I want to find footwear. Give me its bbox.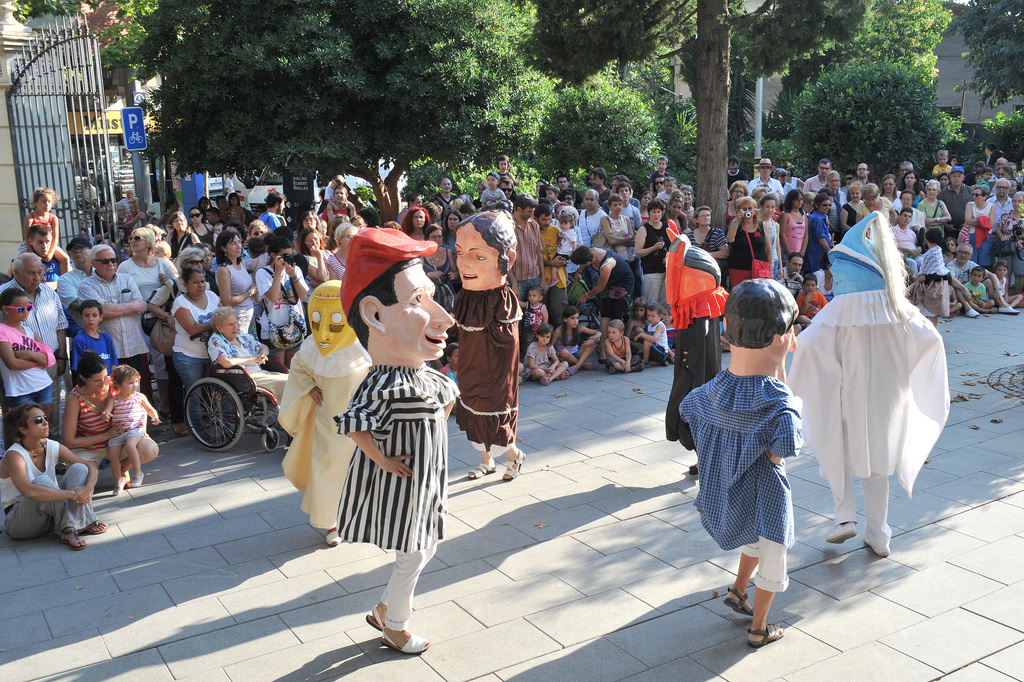
[170,424,189,436].
